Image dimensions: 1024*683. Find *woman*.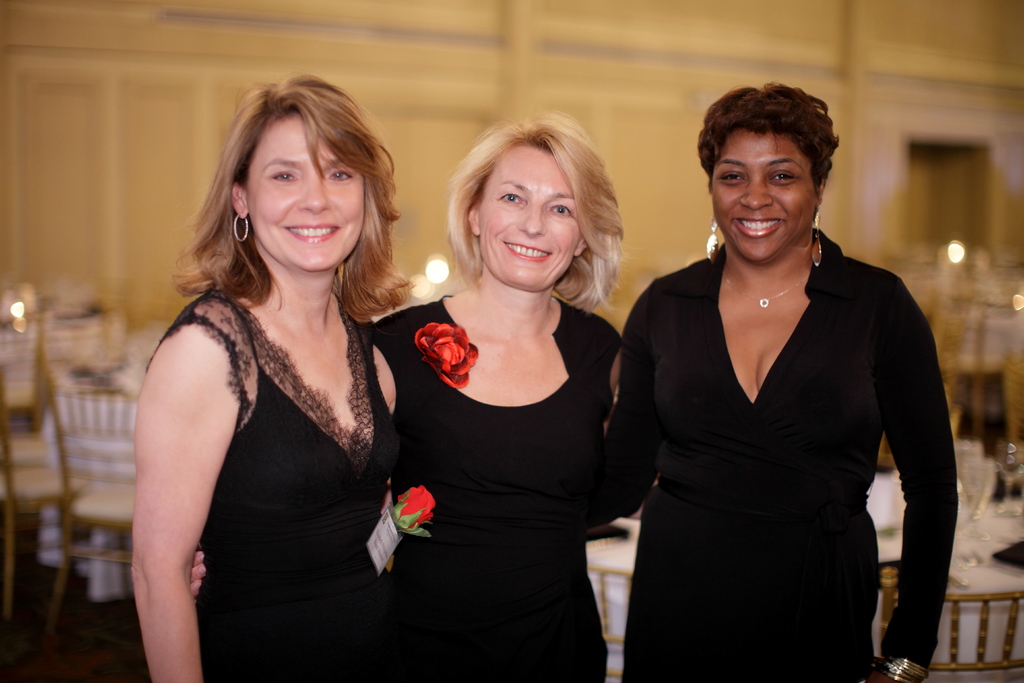
(593,71,948,682).
